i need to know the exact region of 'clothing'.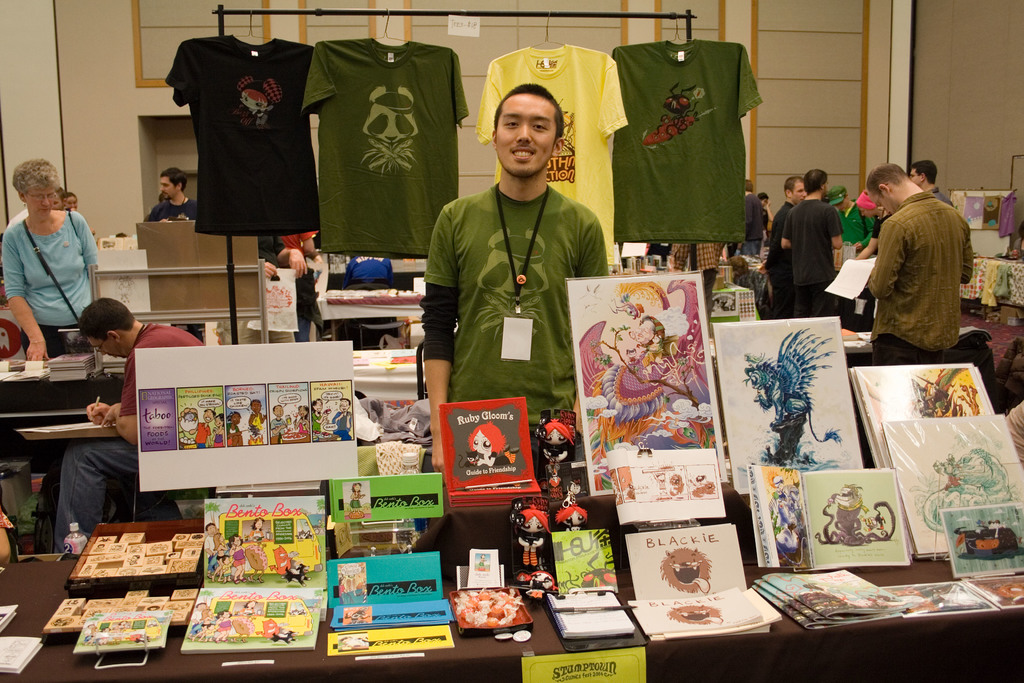
Region: 0/217/99/413.
